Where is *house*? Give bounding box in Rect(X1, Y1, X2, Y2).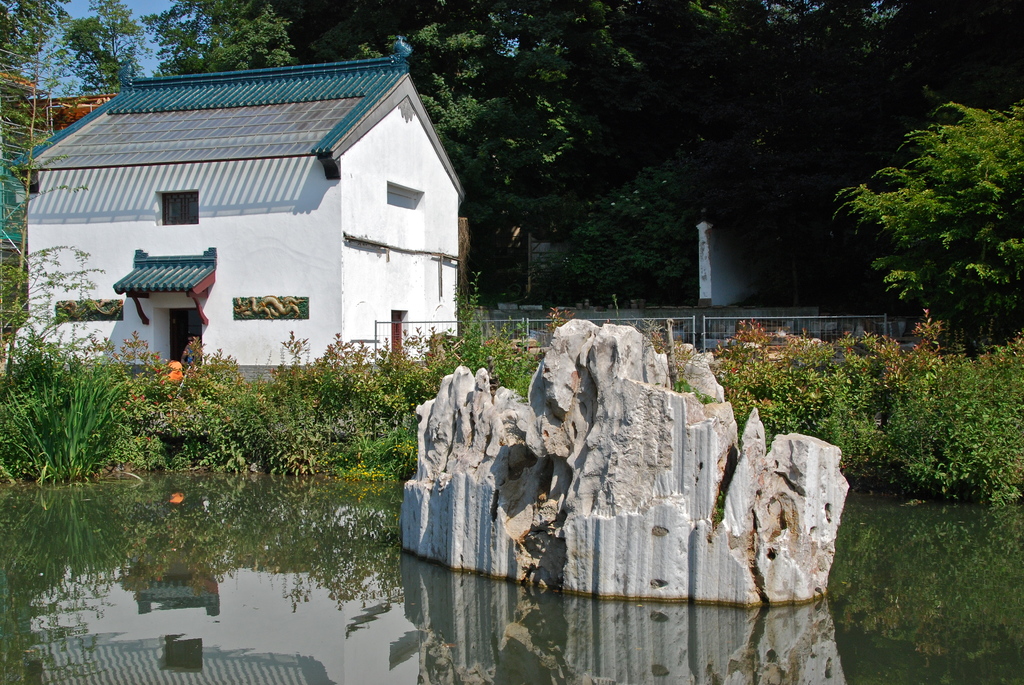
Rect(19, 35, 465, 396).
